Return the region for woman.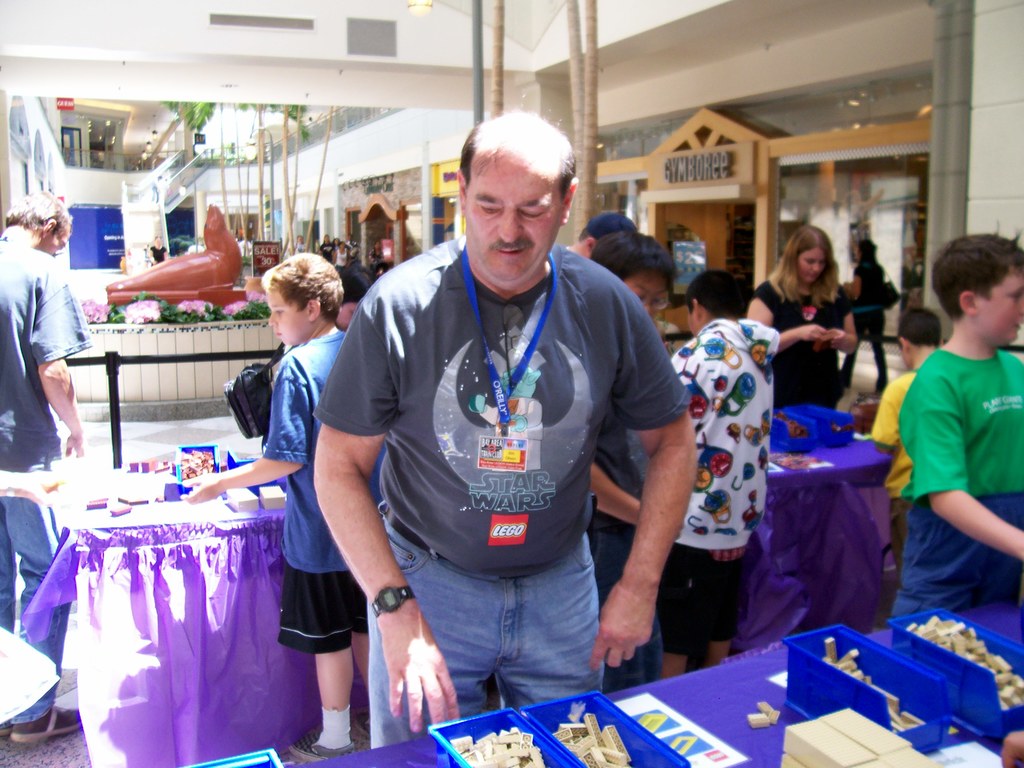
[x1=333, y1=241, x2=351, y2=272].
